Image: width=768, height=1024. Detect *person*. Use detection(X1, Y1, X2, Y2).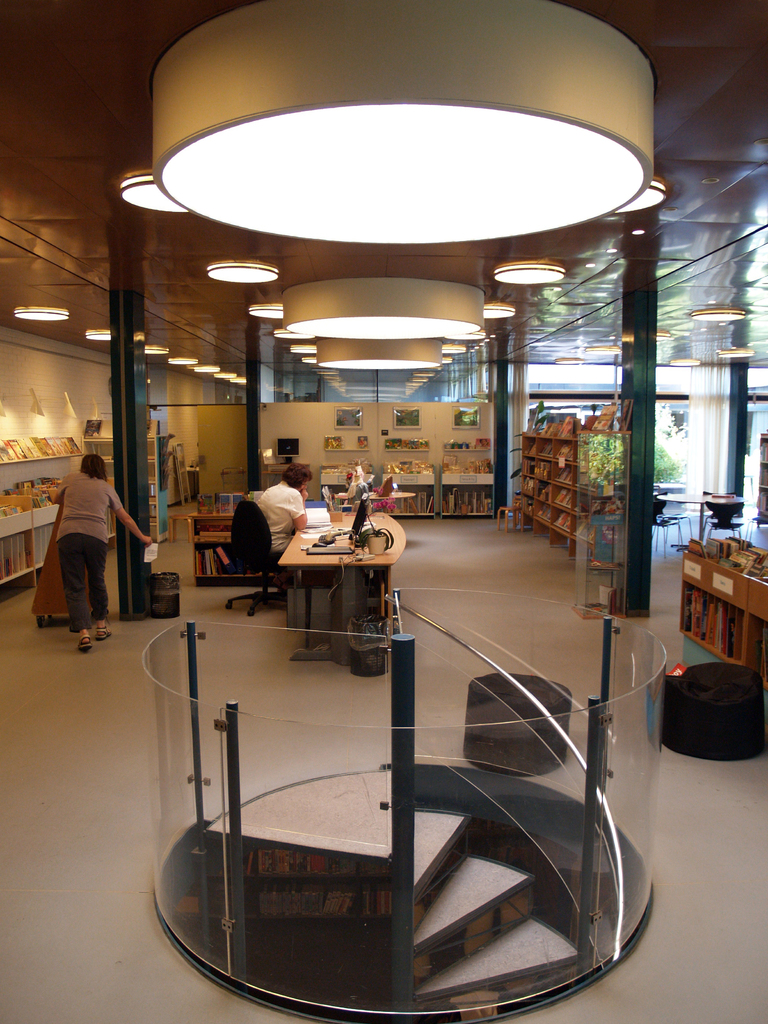
detection(262, 461, 310, 561).
